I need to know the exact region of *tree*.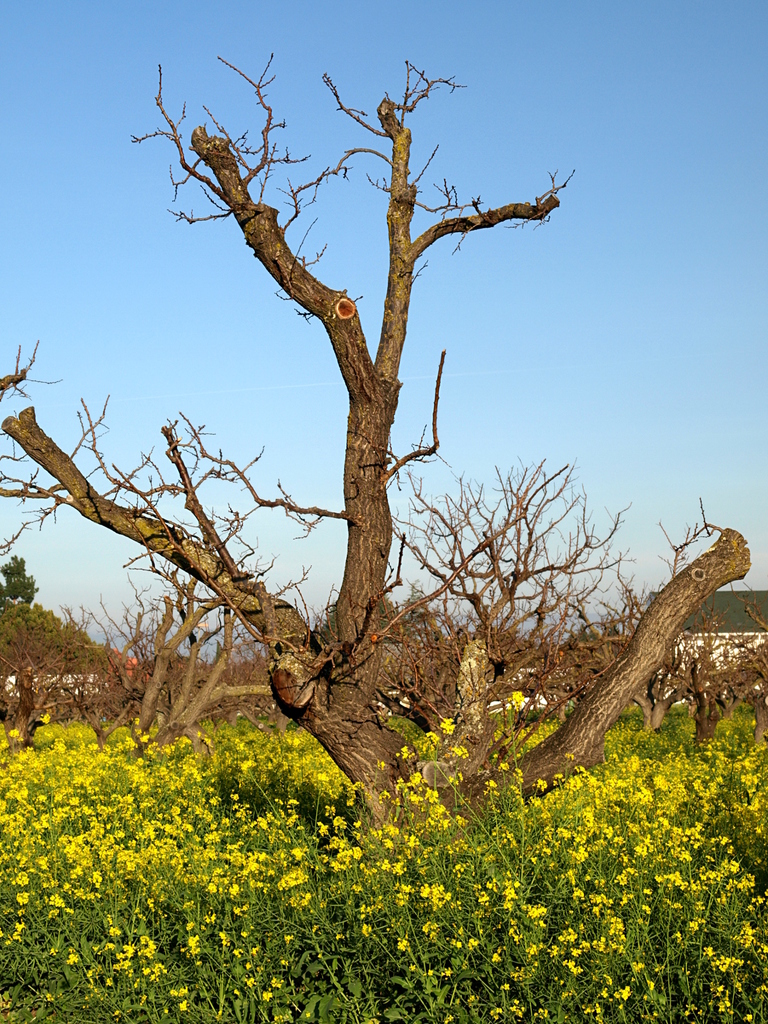
Region: detection(0, 552, 38, 607).
